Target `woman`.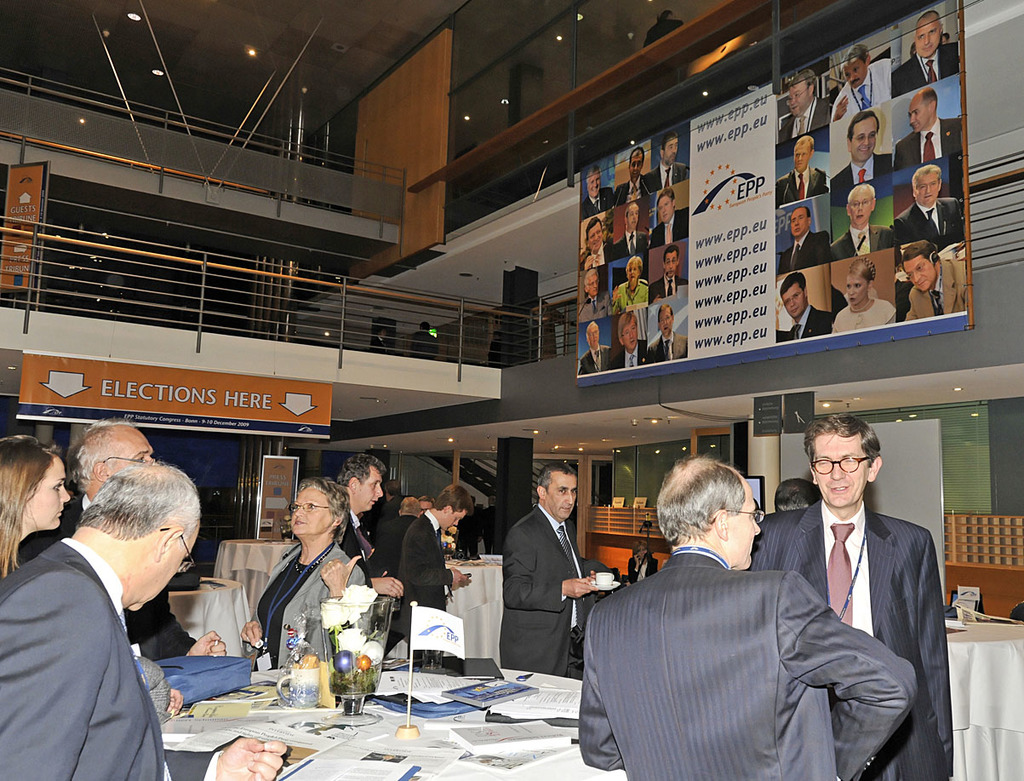
Target region: x1=626, y1=543, x2=660, y2=583.
